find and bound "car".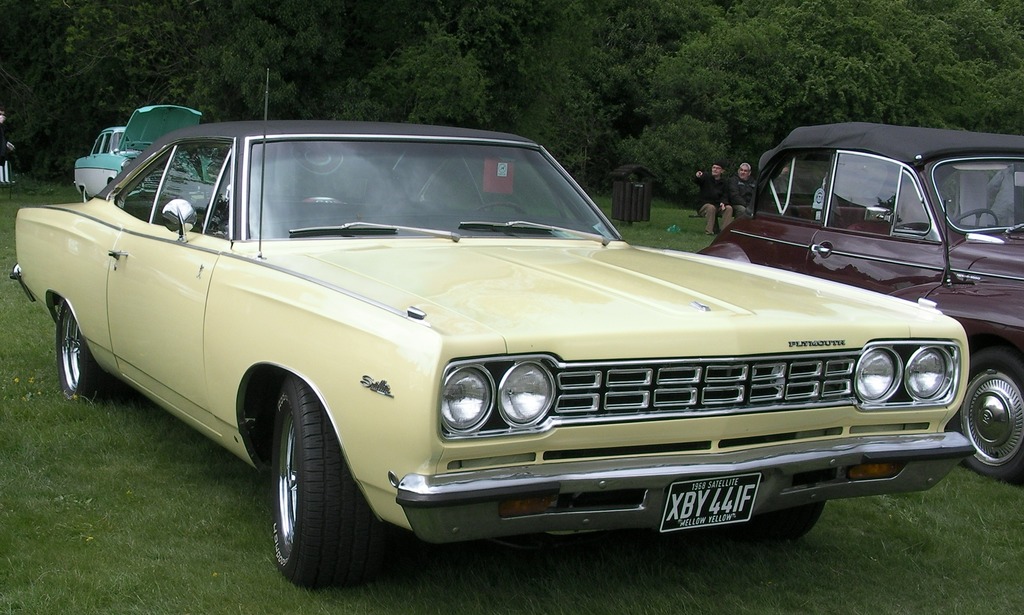
Bound: rect(69, 103, 207, 195).
